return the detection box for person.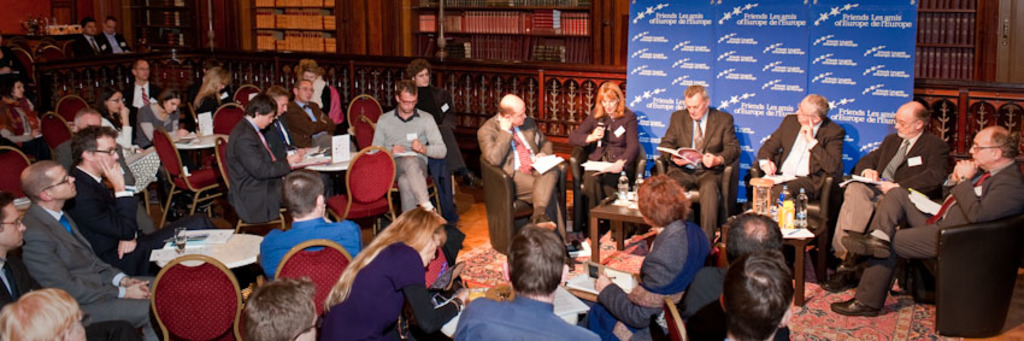
{"left": 828, "top": 124, "right": 1020, "bottom": 317}.
